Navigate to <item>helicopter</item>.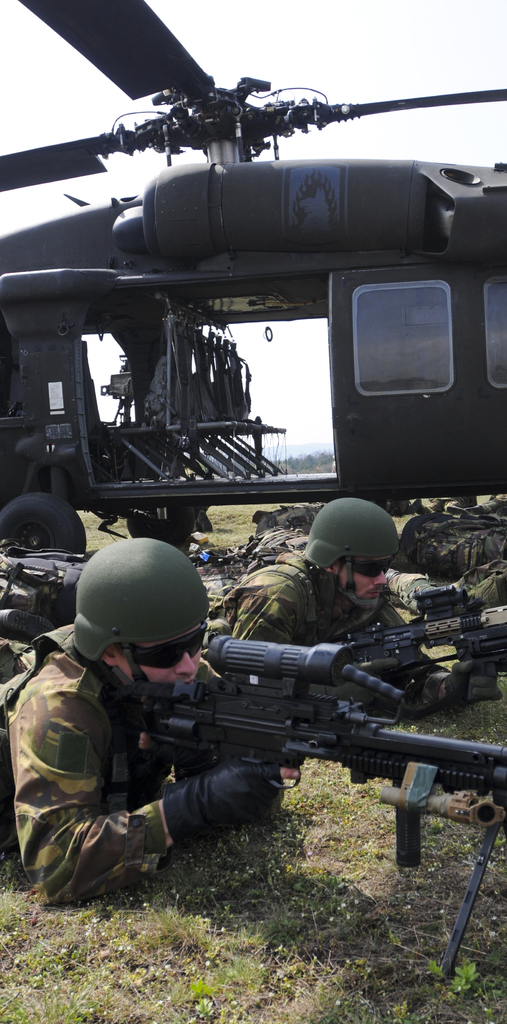
Navigation target: box=[0, 0, 506, 561].
